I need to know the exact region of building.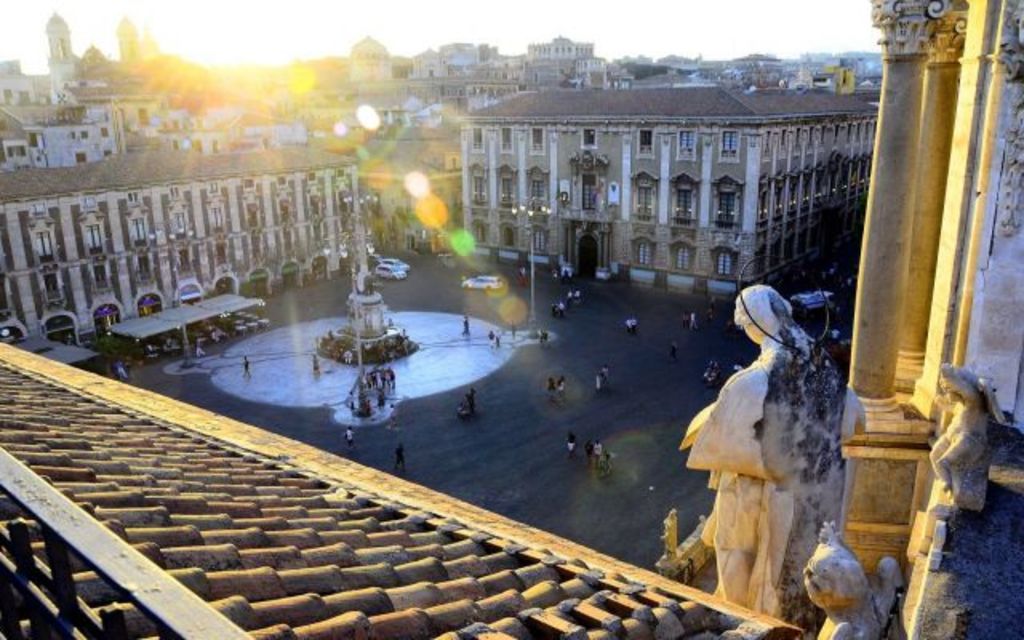
Region: crop(2, 102, 120, 168).
